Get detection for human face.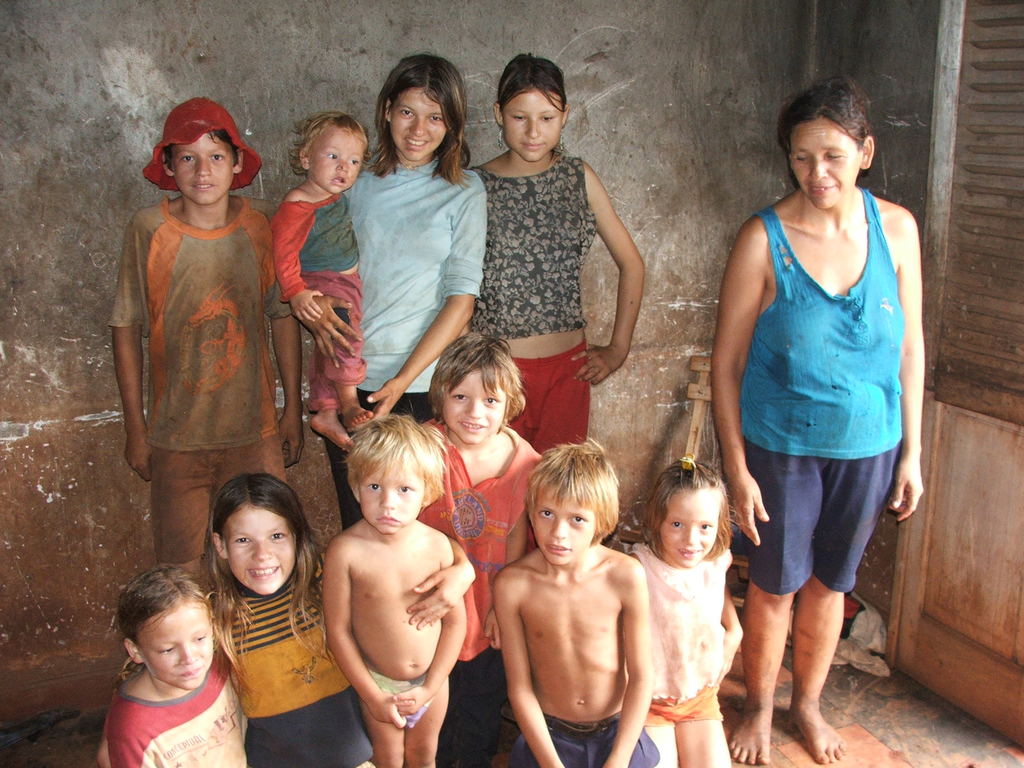
Detection: (left=506, top=90, right=567, bottom=165).
